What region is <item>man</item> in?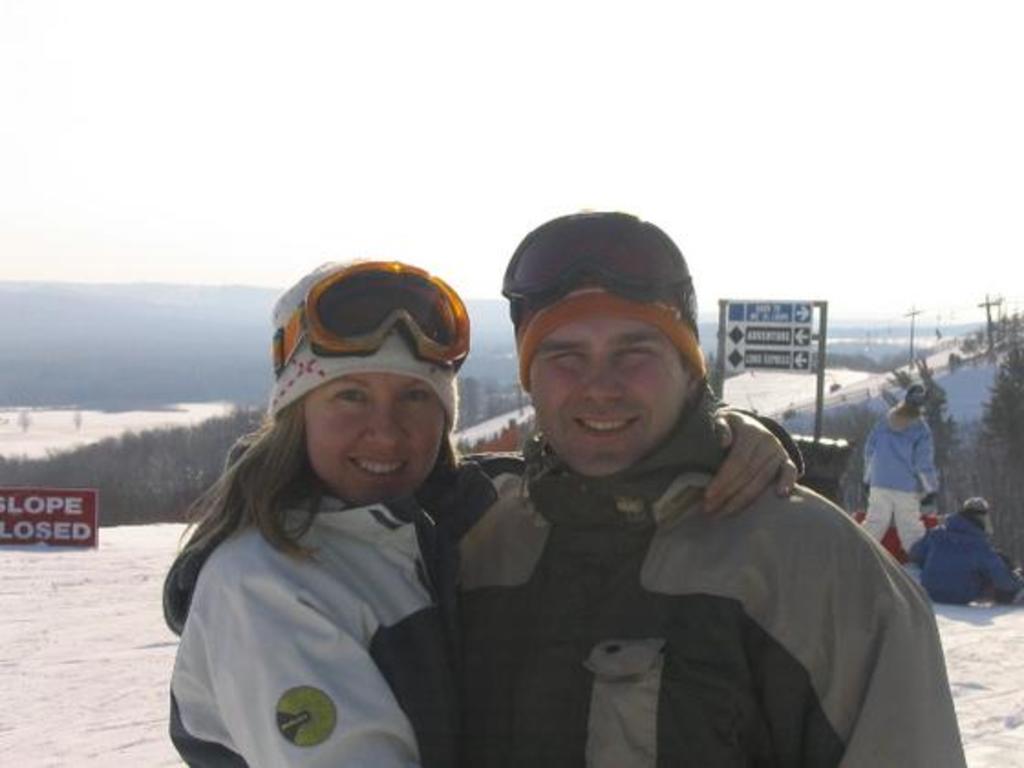
l=914, t=490, r=1011, b=598.
